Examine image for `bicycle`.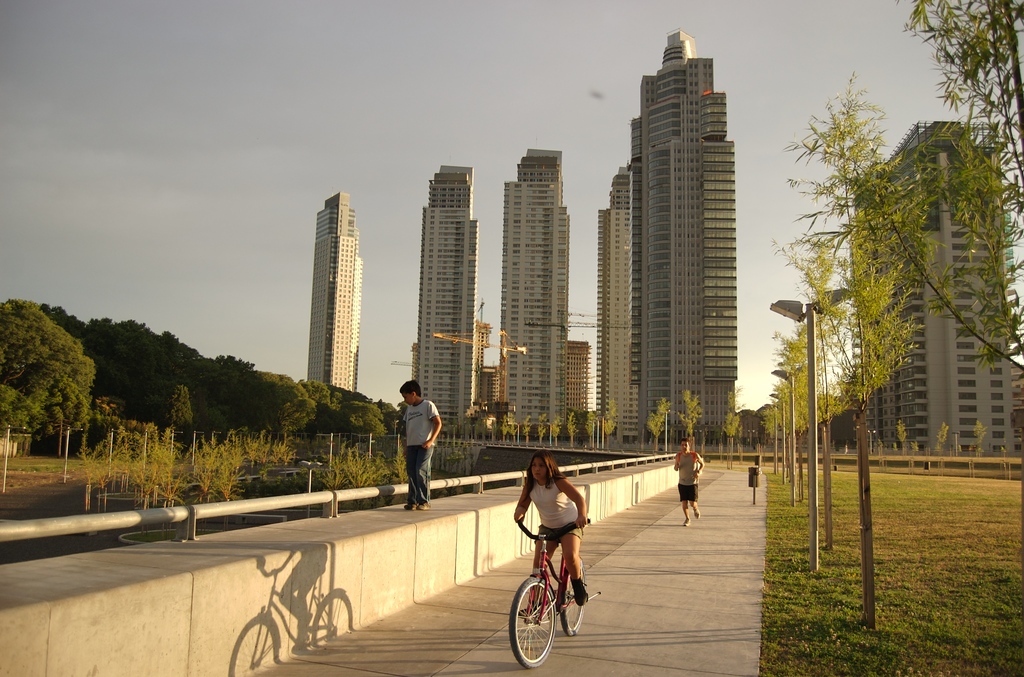
Examination result: x1=513, y1=516, x2=591, y2=666.
